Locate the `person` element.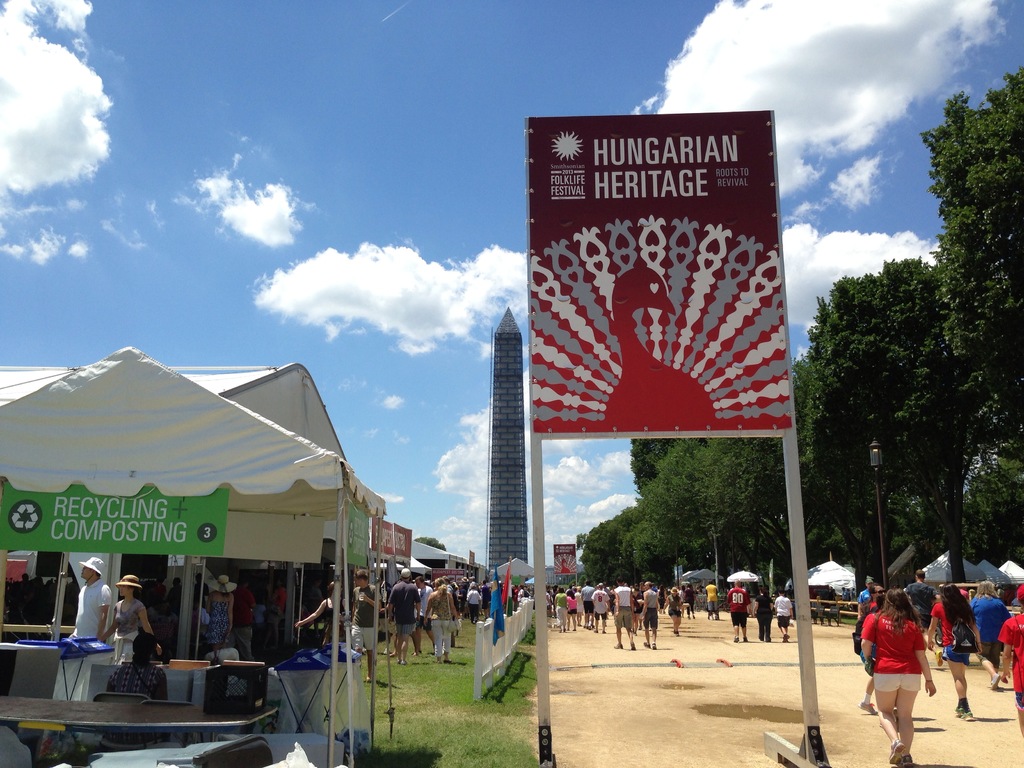
Element bbox: <region>574, 583, 586, 624</region>.
